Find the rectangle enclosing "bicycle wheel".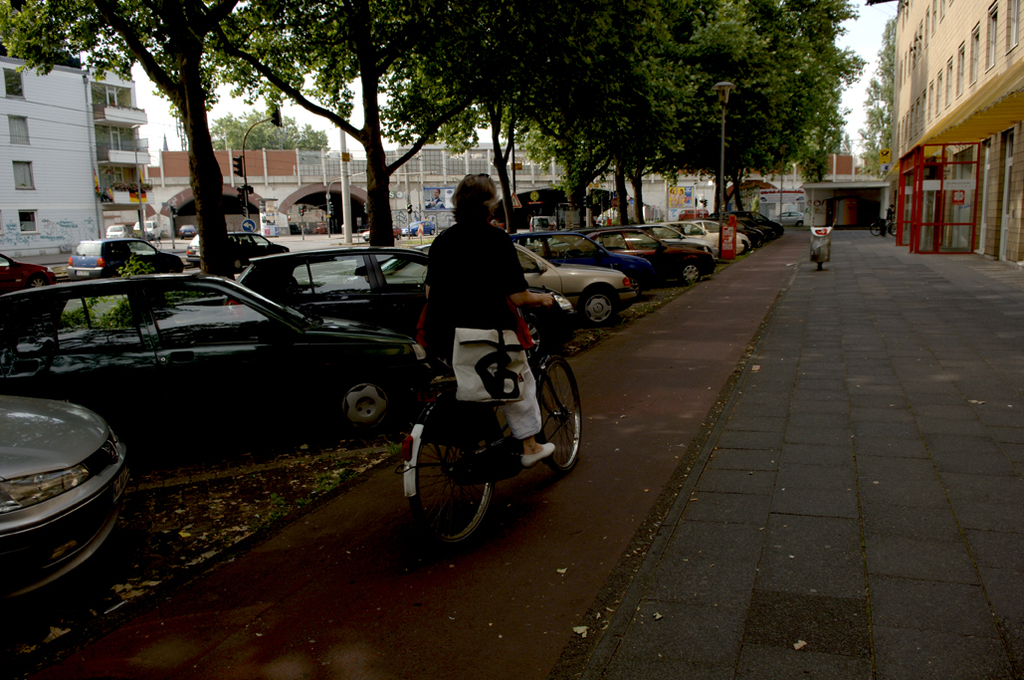
[536,349,587,470].
